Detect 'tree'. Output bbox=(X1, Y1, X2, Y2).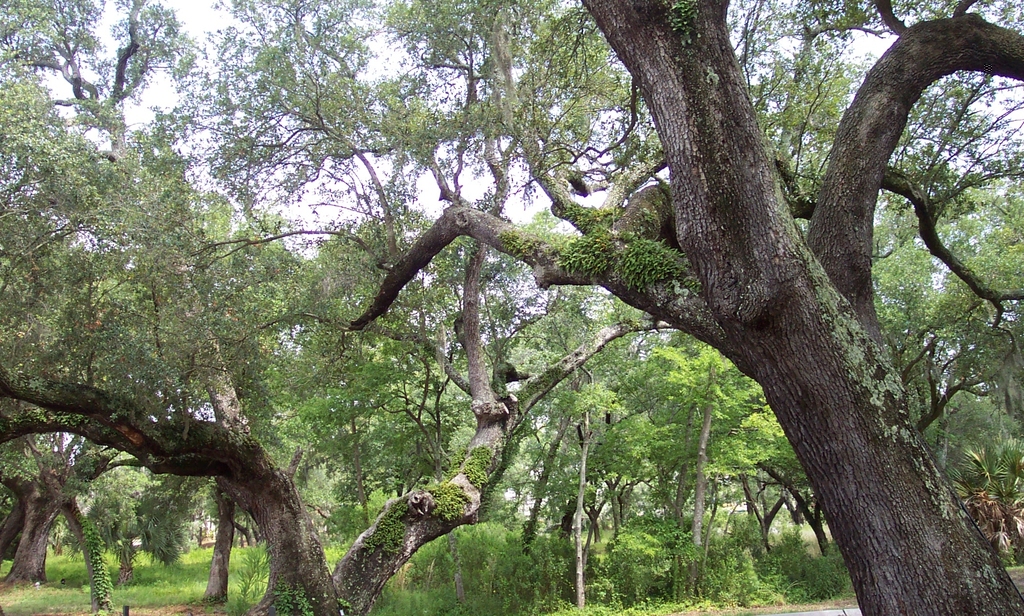
bbox=(3, 0, 341, 575).
